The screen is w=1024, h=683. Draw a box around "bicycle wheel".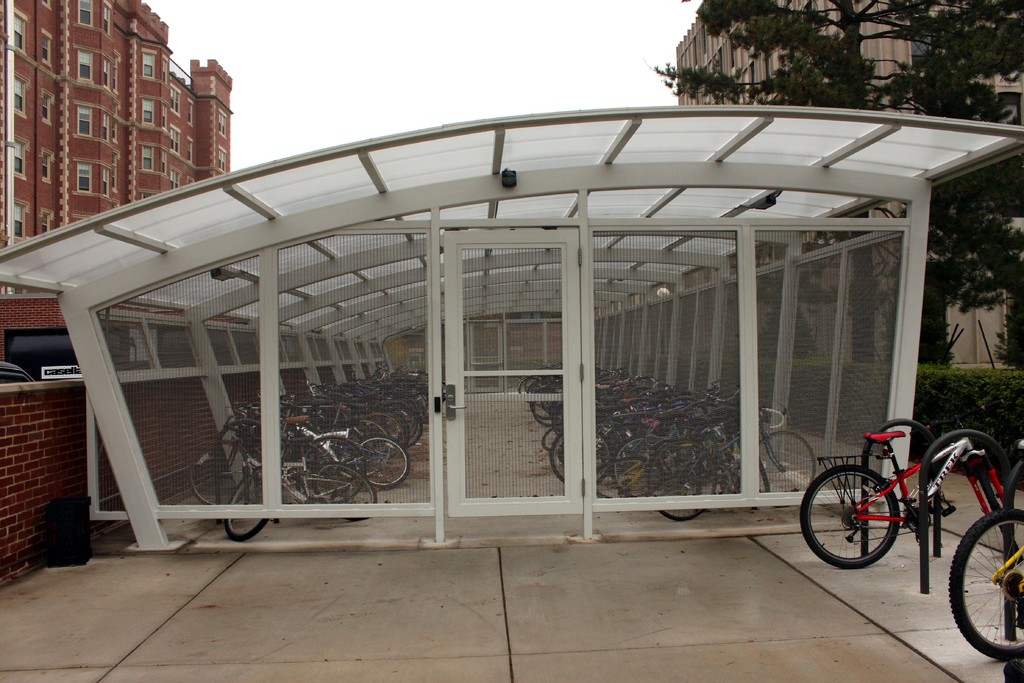
<bbox>353, 431, 406, 489</bbox>.
